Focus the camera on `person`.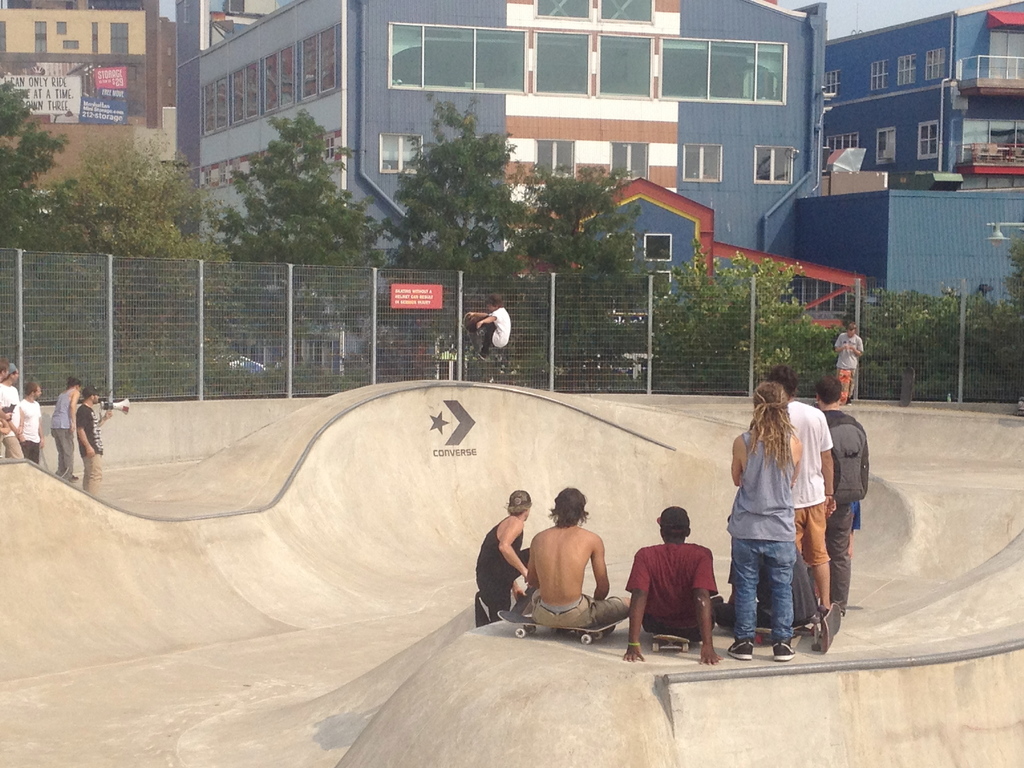
Focus region: pyautogui.locateOnScreen(619, 507, 733, 661).
